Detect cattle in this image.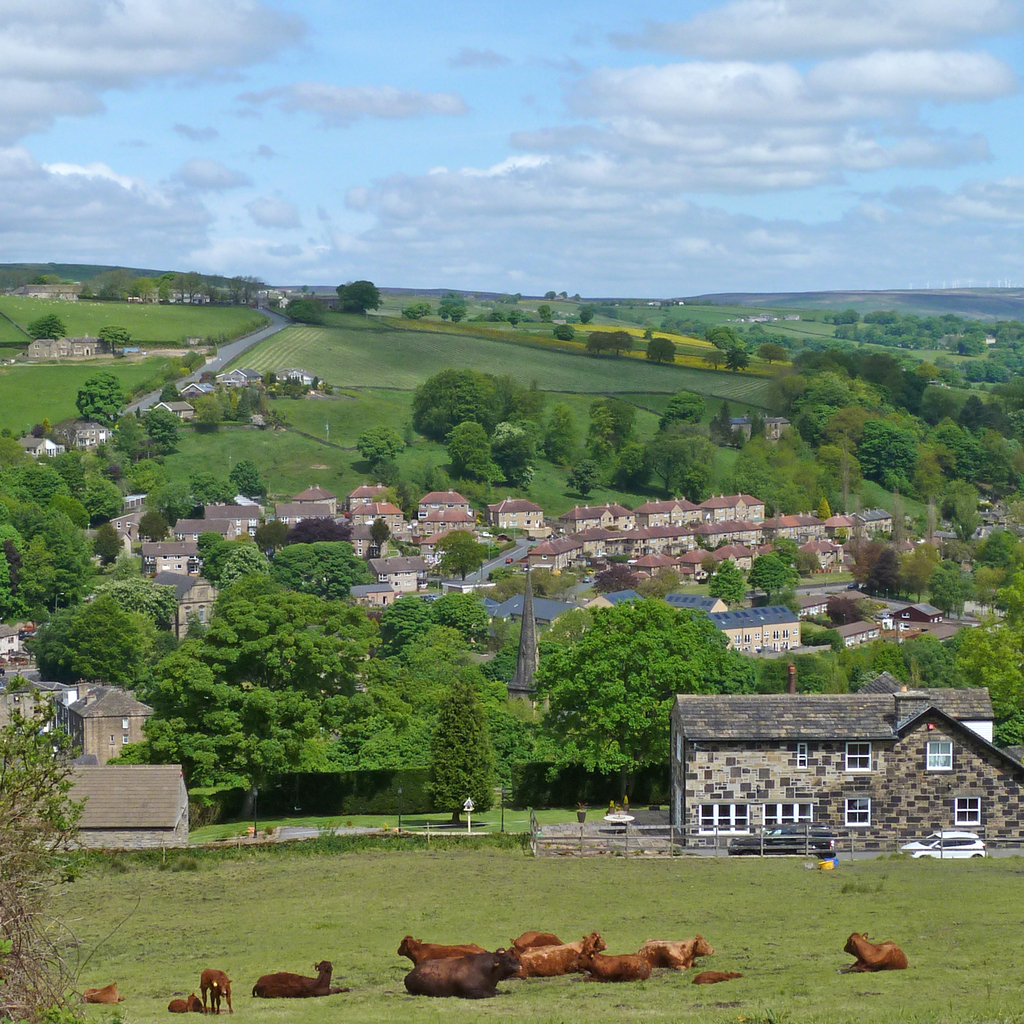
Detection: pyautogui.locateOnScreen(400, 935, 486, 963).
